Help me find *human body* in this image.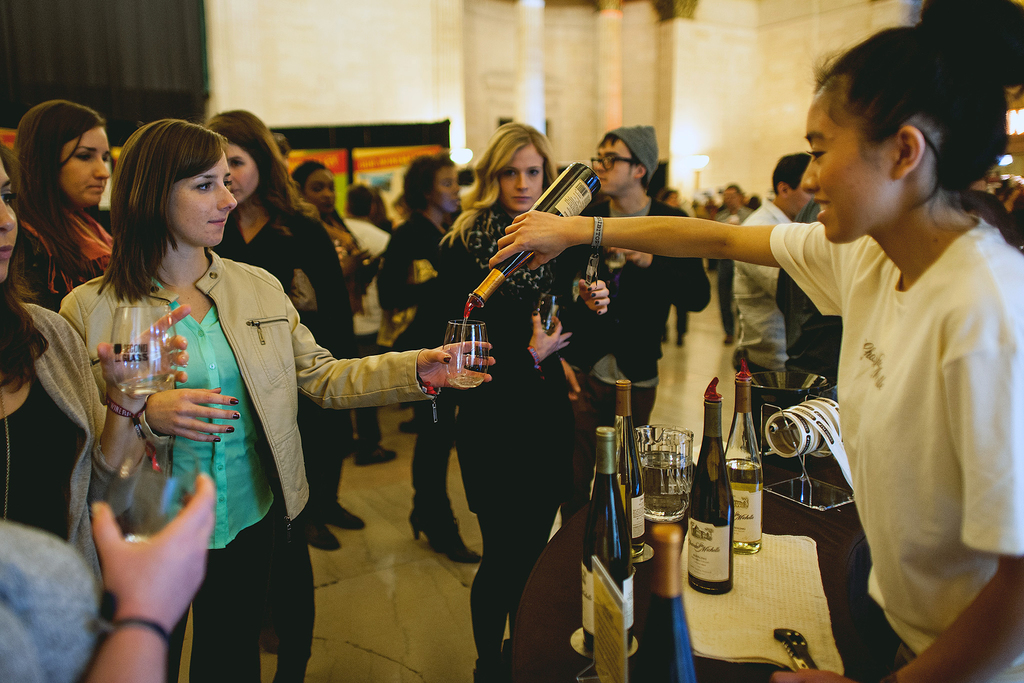
Found it: <box>203,105,360,547</box>.
